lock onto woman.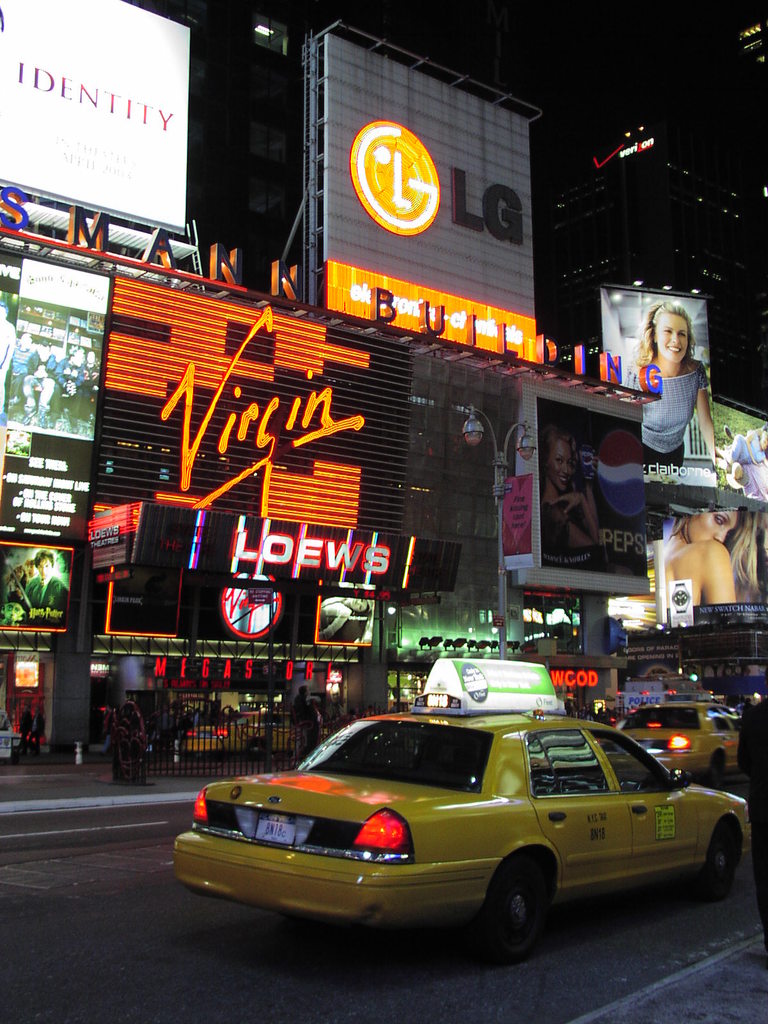
Locked: l=632, t=284, r=736, b=520.
